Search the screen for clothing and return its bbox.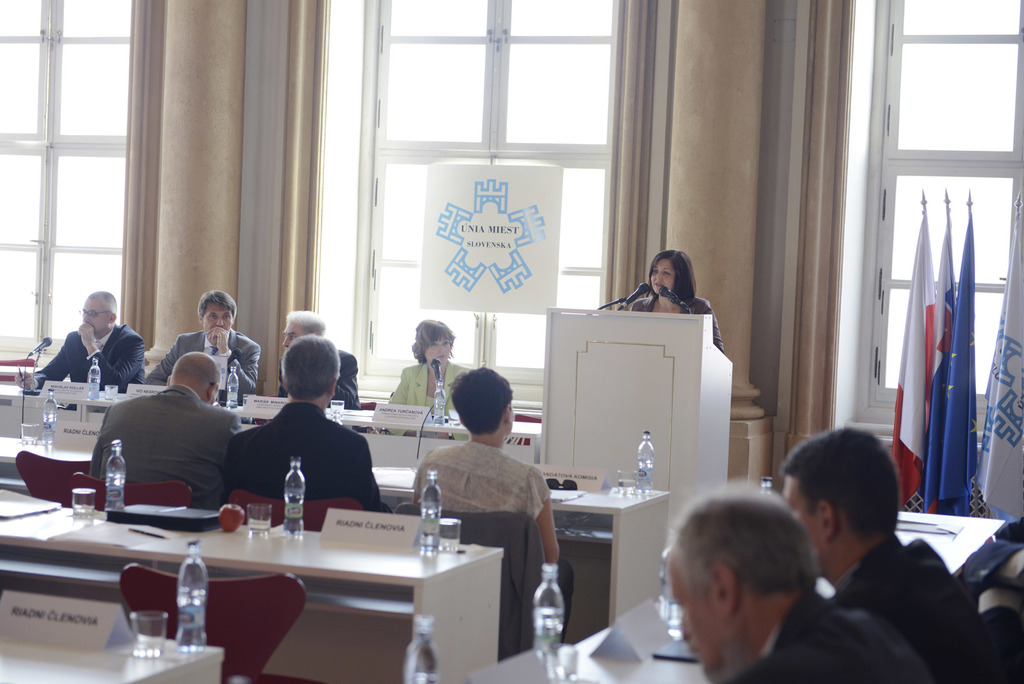
Found: {"left": 410, "top": 423, "right": 557, "bottom": 516}.
